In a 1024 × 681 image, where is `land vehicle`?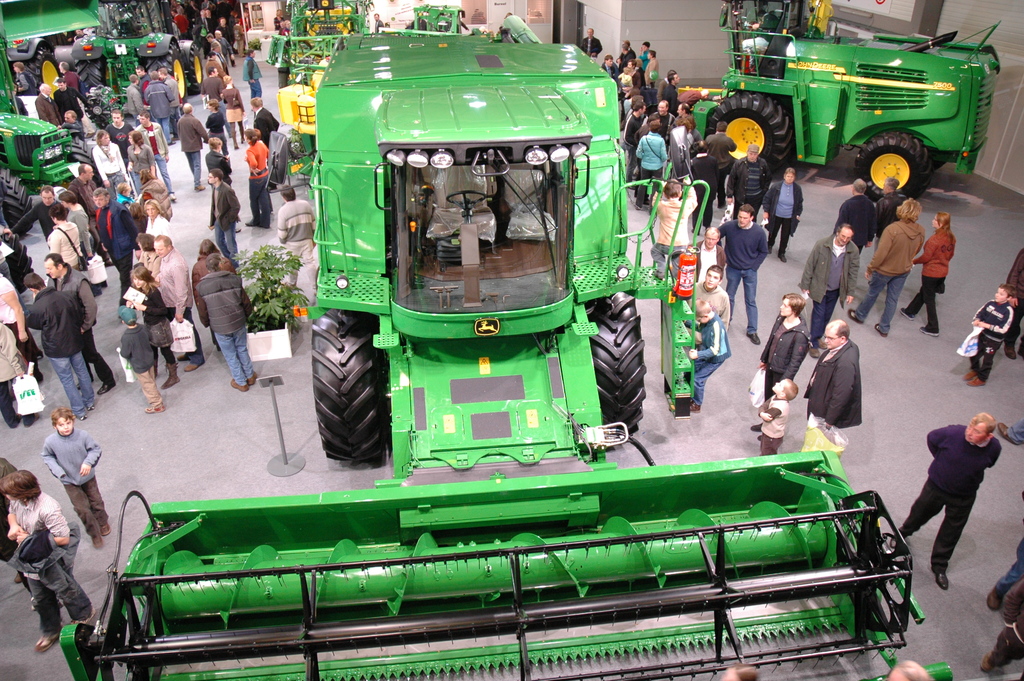
detection(61, 33, 956, 680).
